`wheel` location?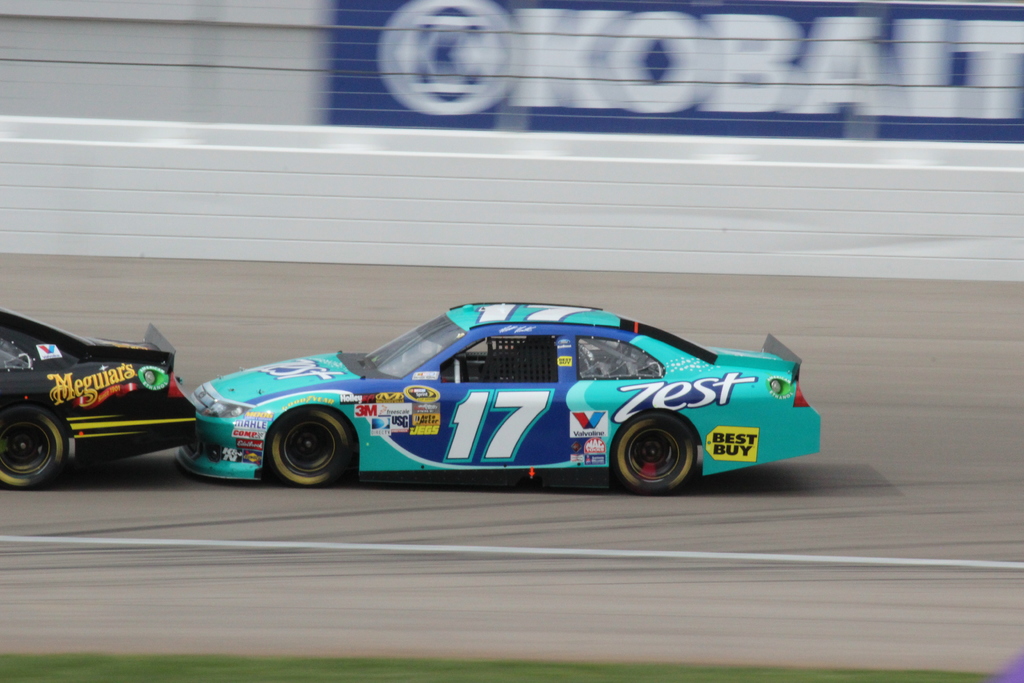
<region>615, 415, 700, 492</region>
